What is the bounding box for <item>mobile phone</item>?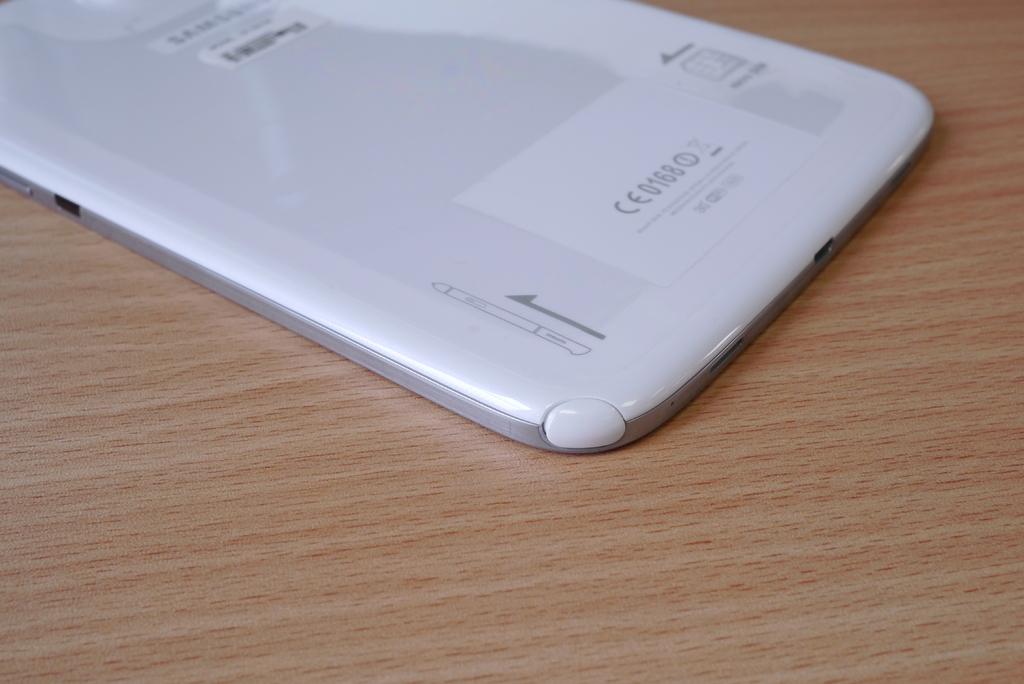
(0, 26, 934, 453).
